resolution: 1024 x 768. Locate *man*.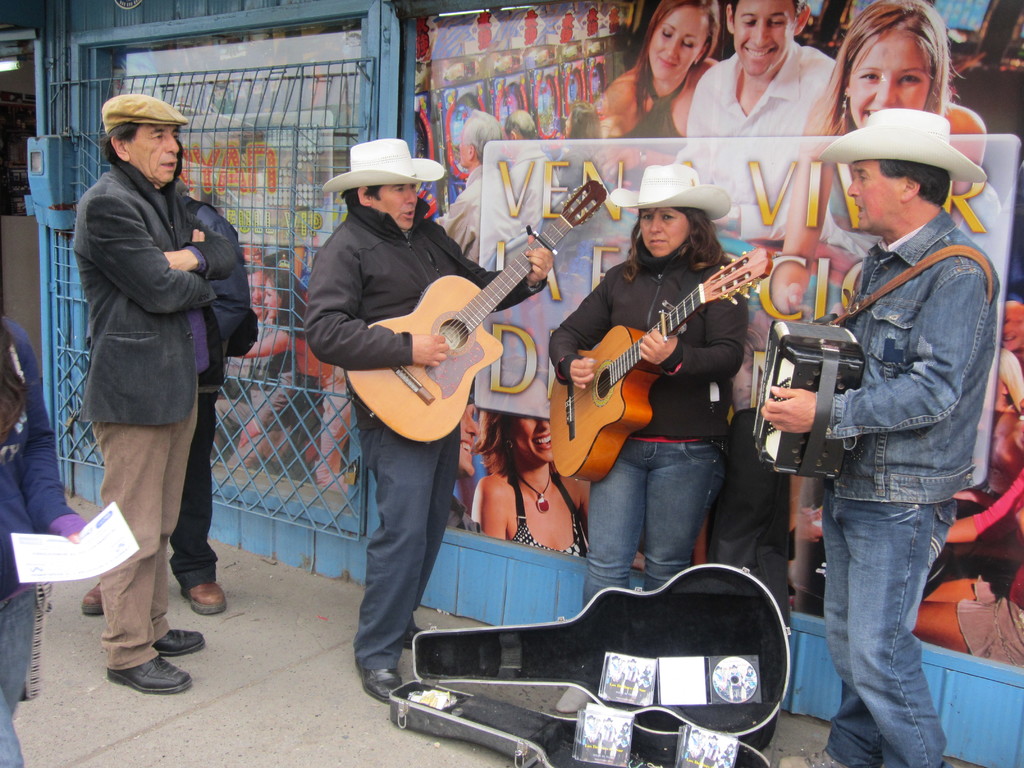
box(501, 106, 578, 233).
